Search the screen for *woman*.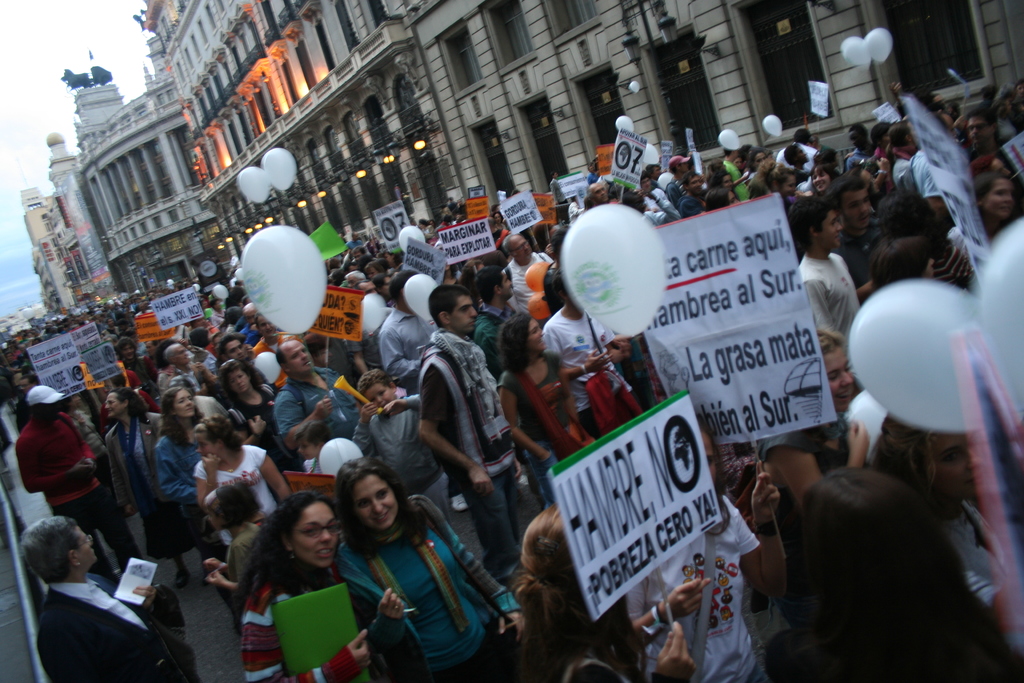
Found at [104, 387, 216, 593].
